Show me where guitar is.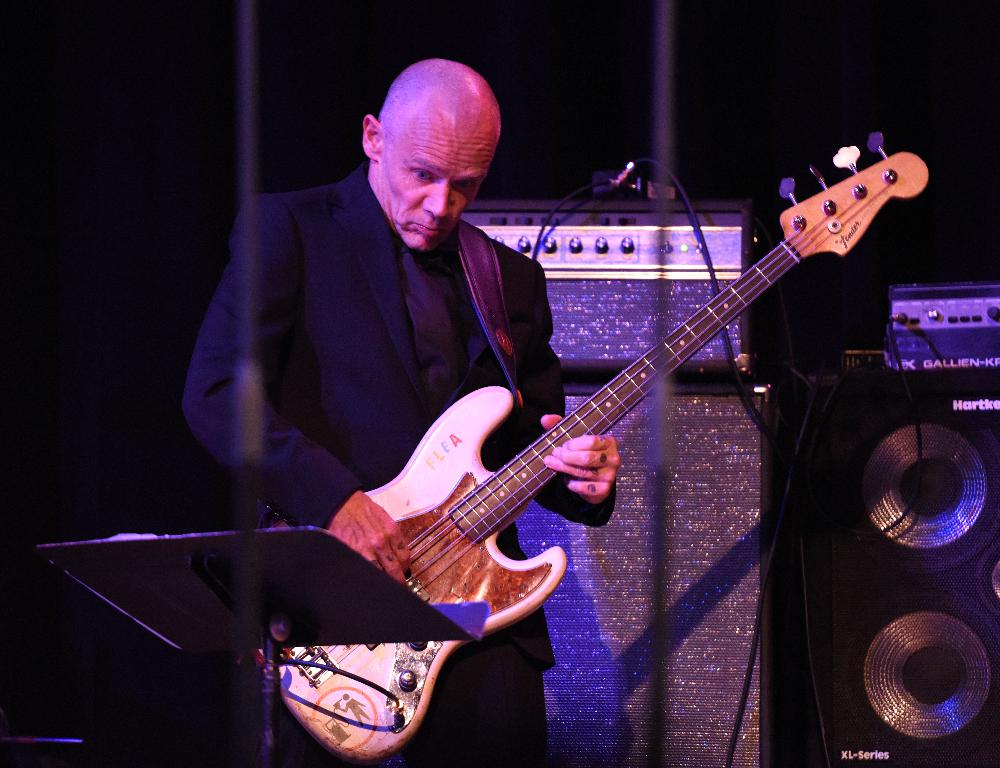
guitar is at (250, 132, 931, 767).
